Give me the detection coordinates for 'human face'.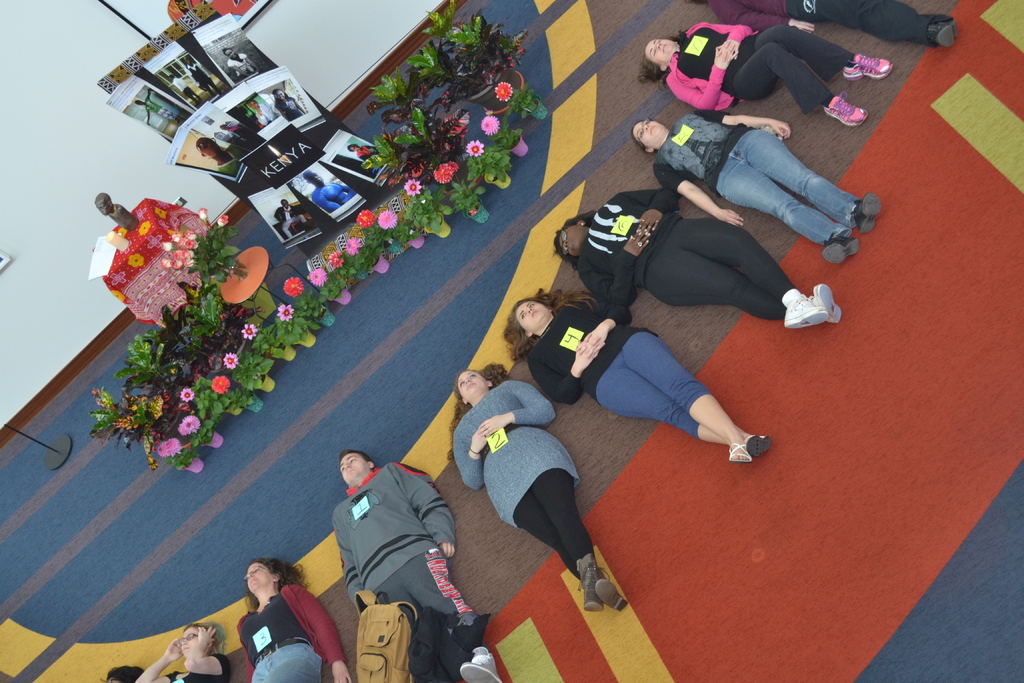
169 617 202 655.
